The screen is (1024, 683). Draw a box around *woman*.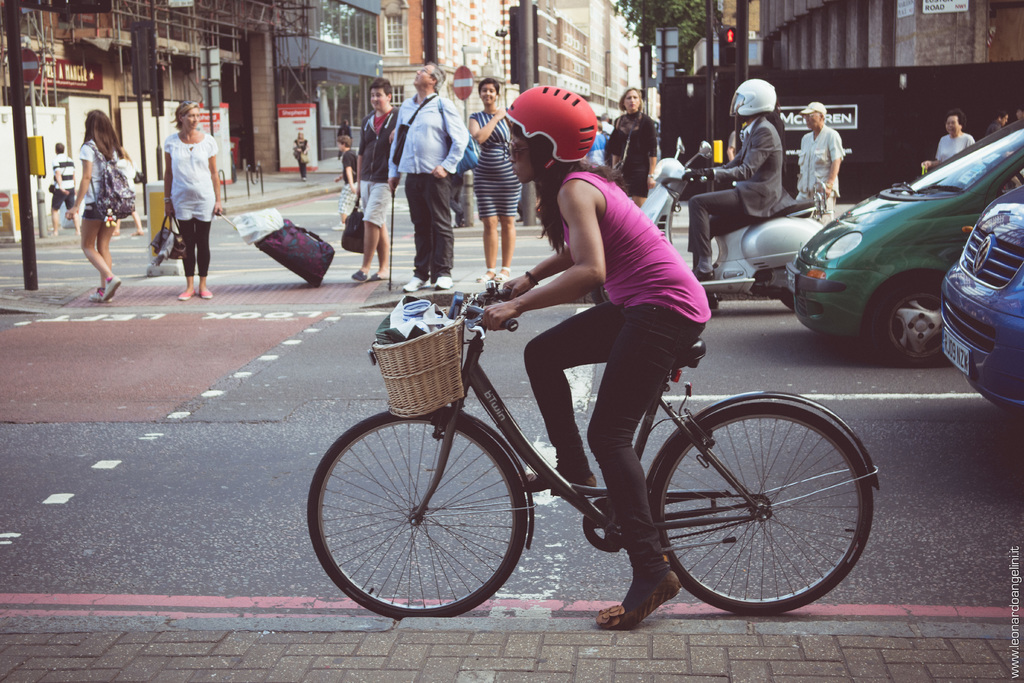
[159,100,221,302].
